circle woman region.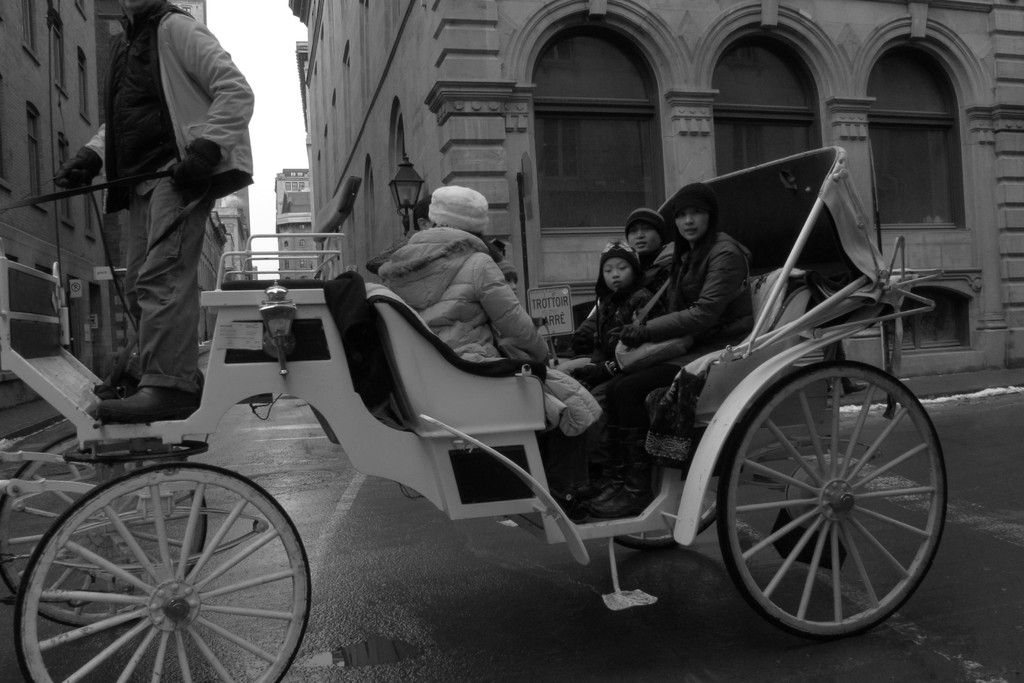
Region: <box>559,185,743,524</box>.
